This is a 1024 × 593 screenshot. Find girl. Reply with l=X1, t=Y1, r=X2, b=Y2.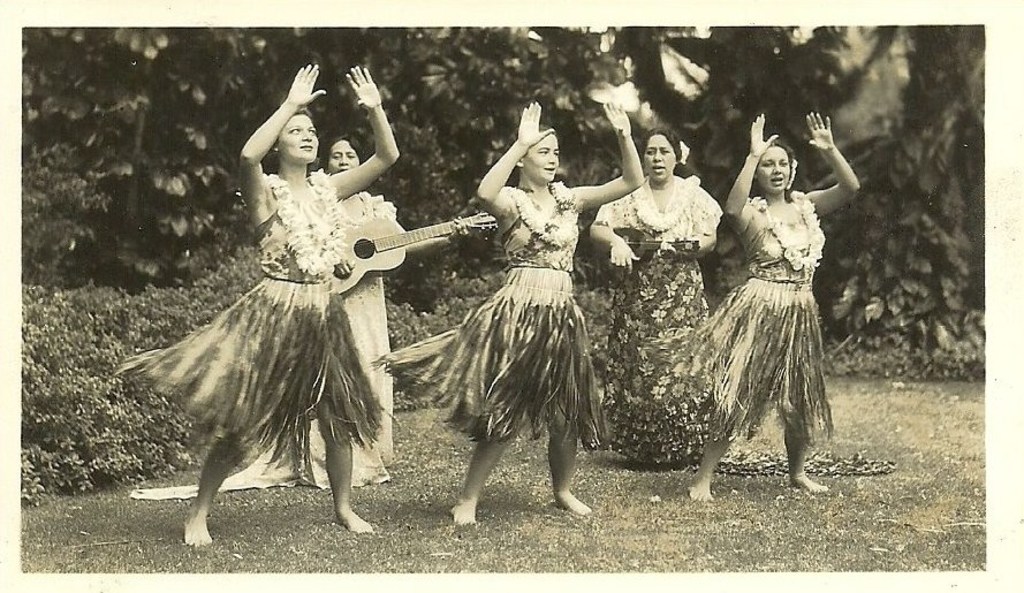
l=376, t=82, r=643, b=523.
